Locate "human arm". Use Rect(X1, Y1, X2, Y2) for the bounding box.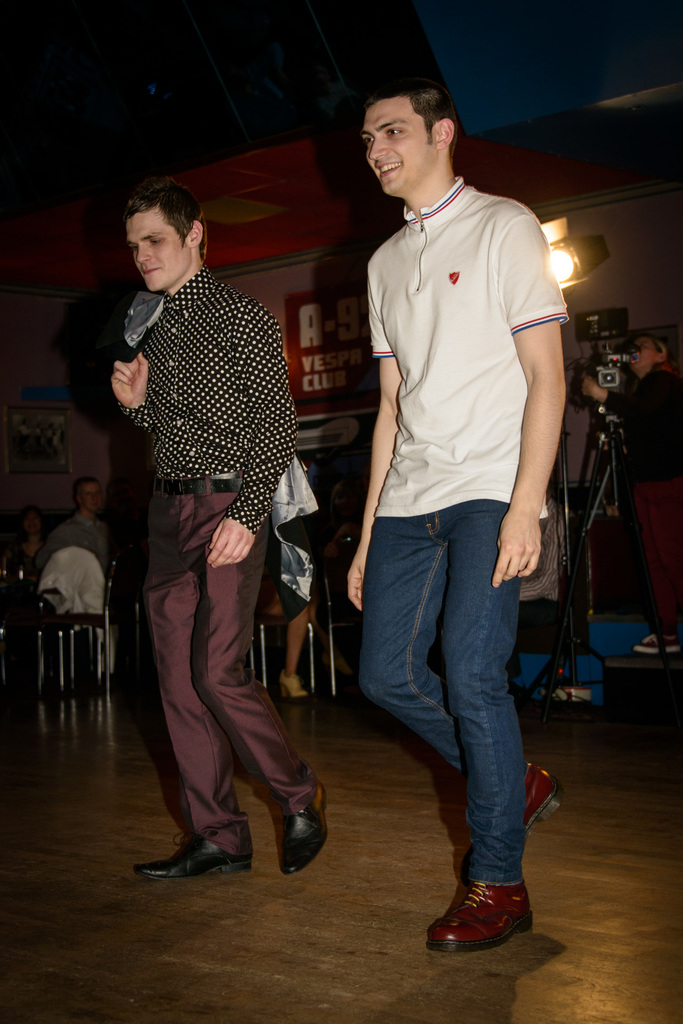
Rect(110, 354, 152, 426).
